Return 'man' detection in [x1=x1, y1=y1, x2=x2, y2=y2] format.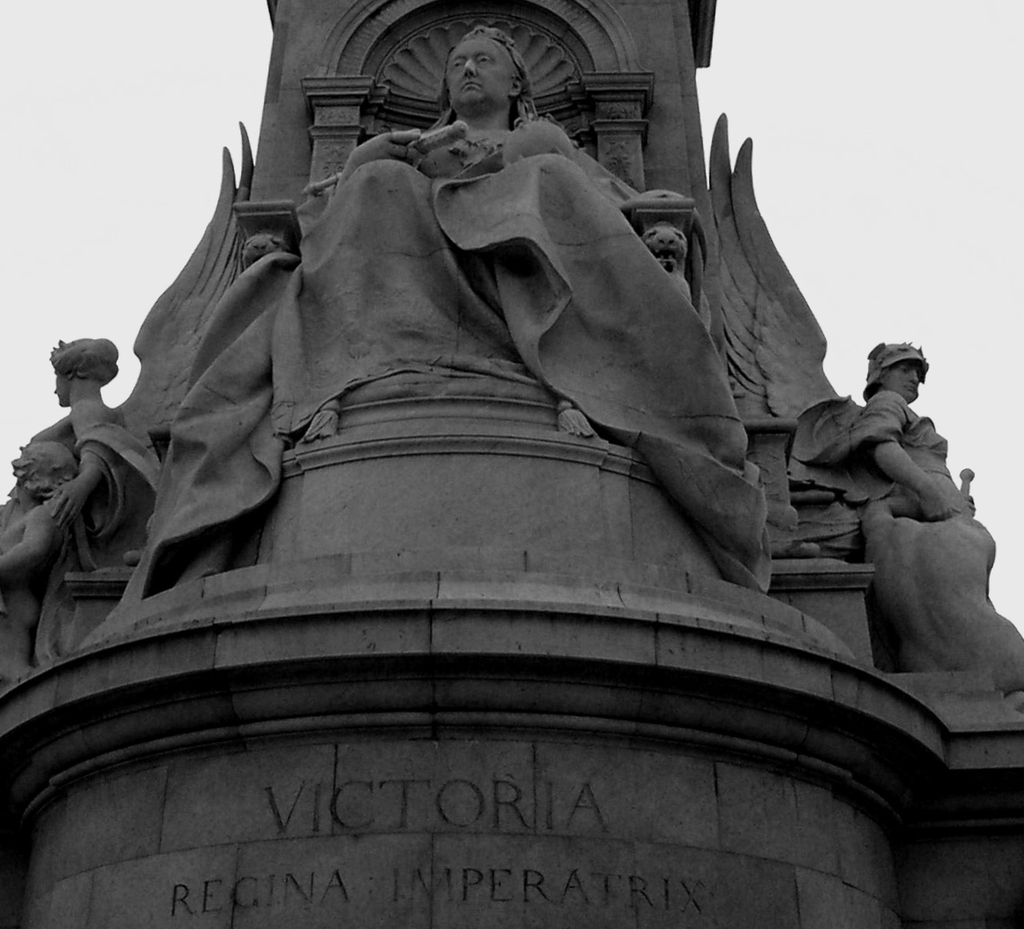
[x1=794, y1=340, x2=997, y2=599].
